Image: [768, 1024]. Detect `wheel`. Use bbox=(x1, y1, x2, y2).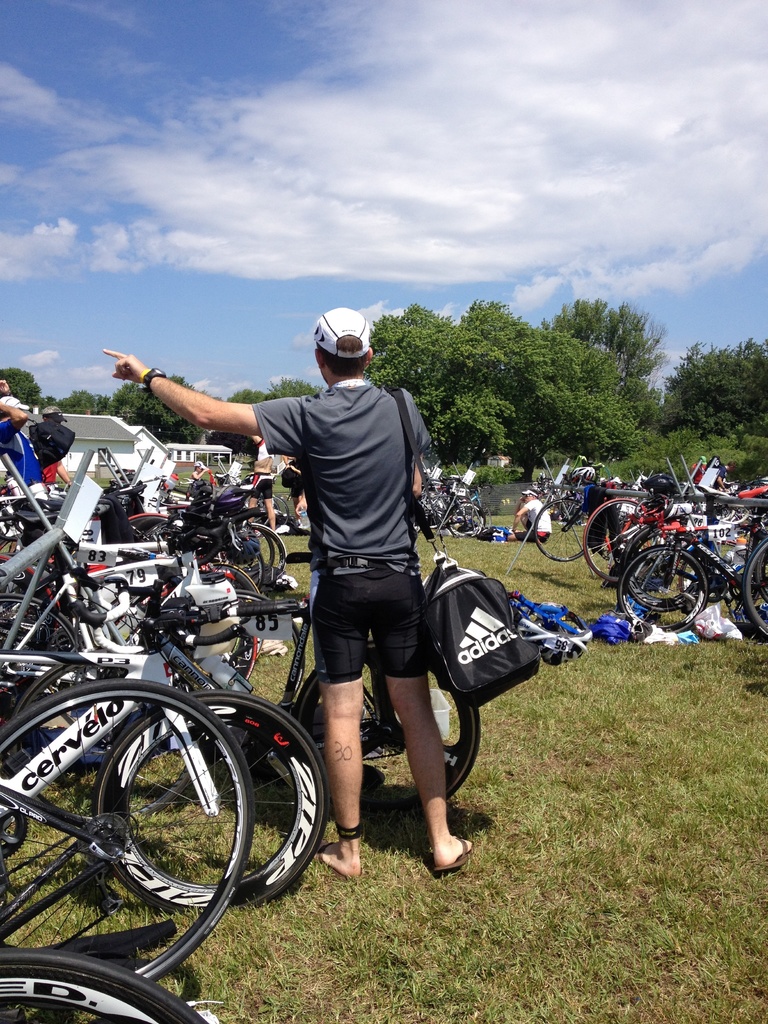
bbox=(0, 555, 58, 687).
